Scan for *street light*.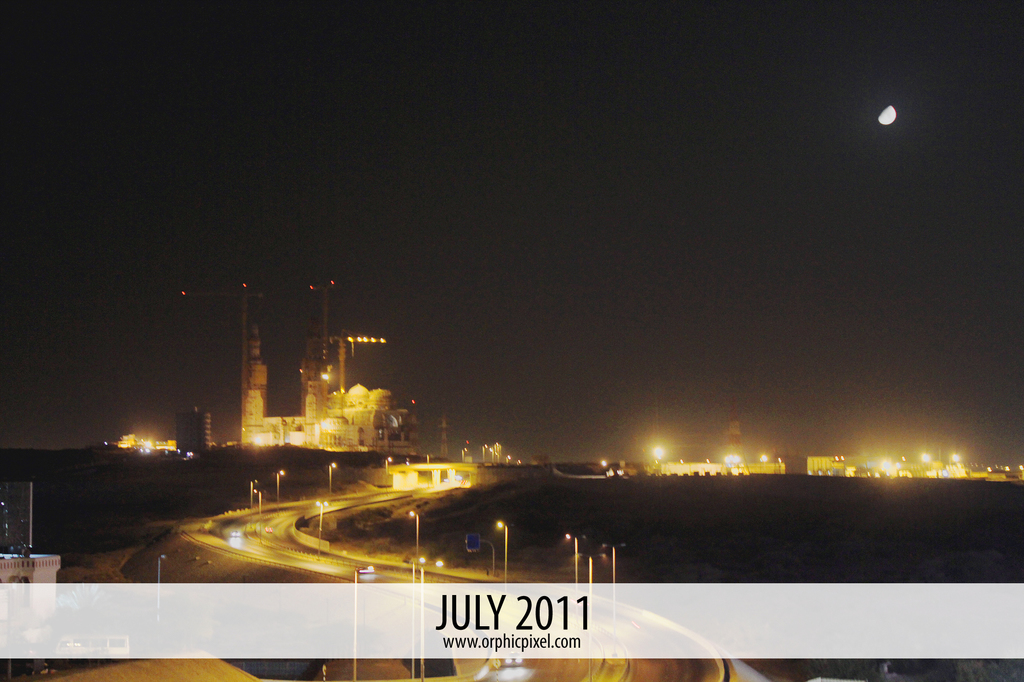
Scan result: 314, 498, 328, 560.
